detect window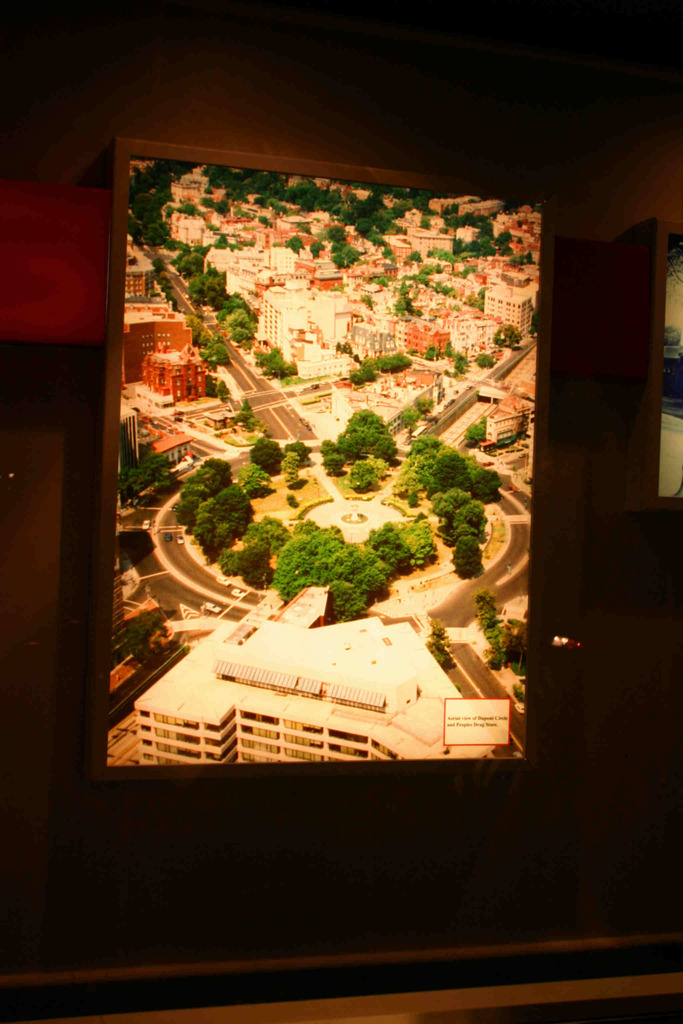
(left=106, top=161, right=537, bottom=786)
